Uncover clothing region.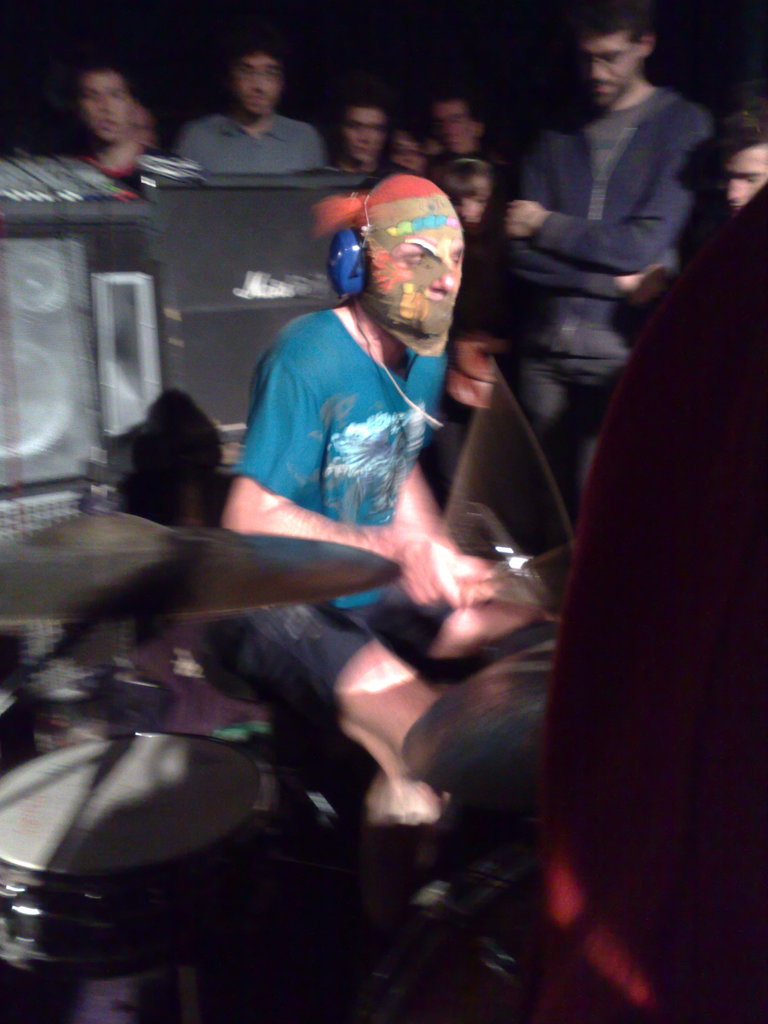
Uncovered: detection(176, 113, 330, 171).
